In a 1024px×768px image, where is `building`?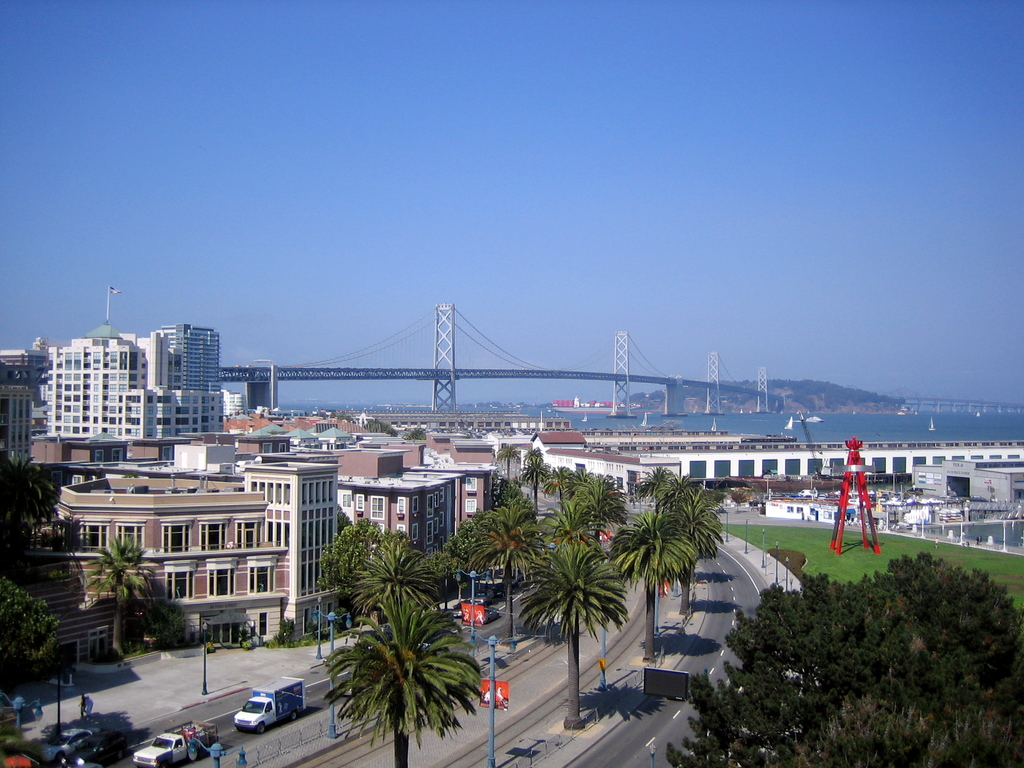
(913,462,1023,508).
